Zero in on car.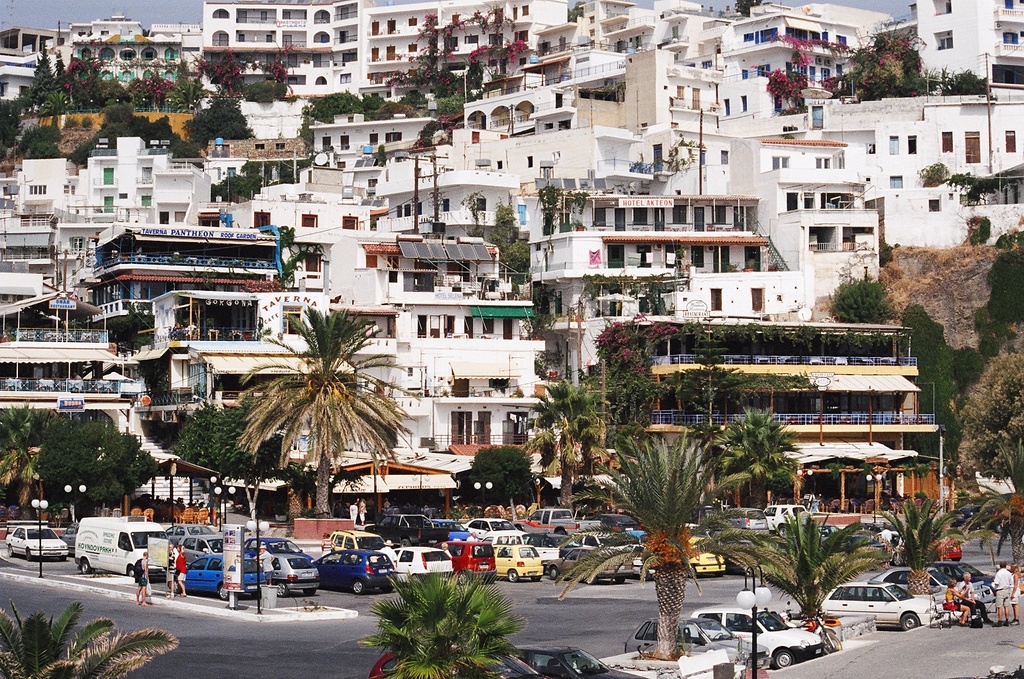
Zeroed in: {"x1": 819, "y1": 580, "x2": 942, "y2": 628}.
